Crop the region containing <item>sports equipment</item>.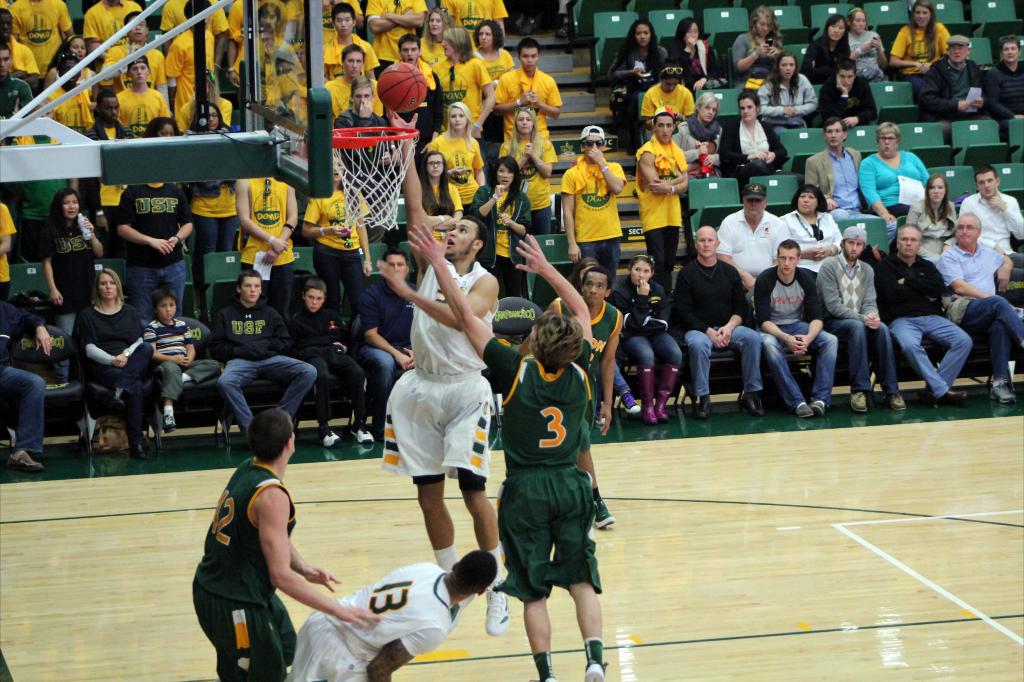
Crop region: l=374, t=59, r=431, b=114.
